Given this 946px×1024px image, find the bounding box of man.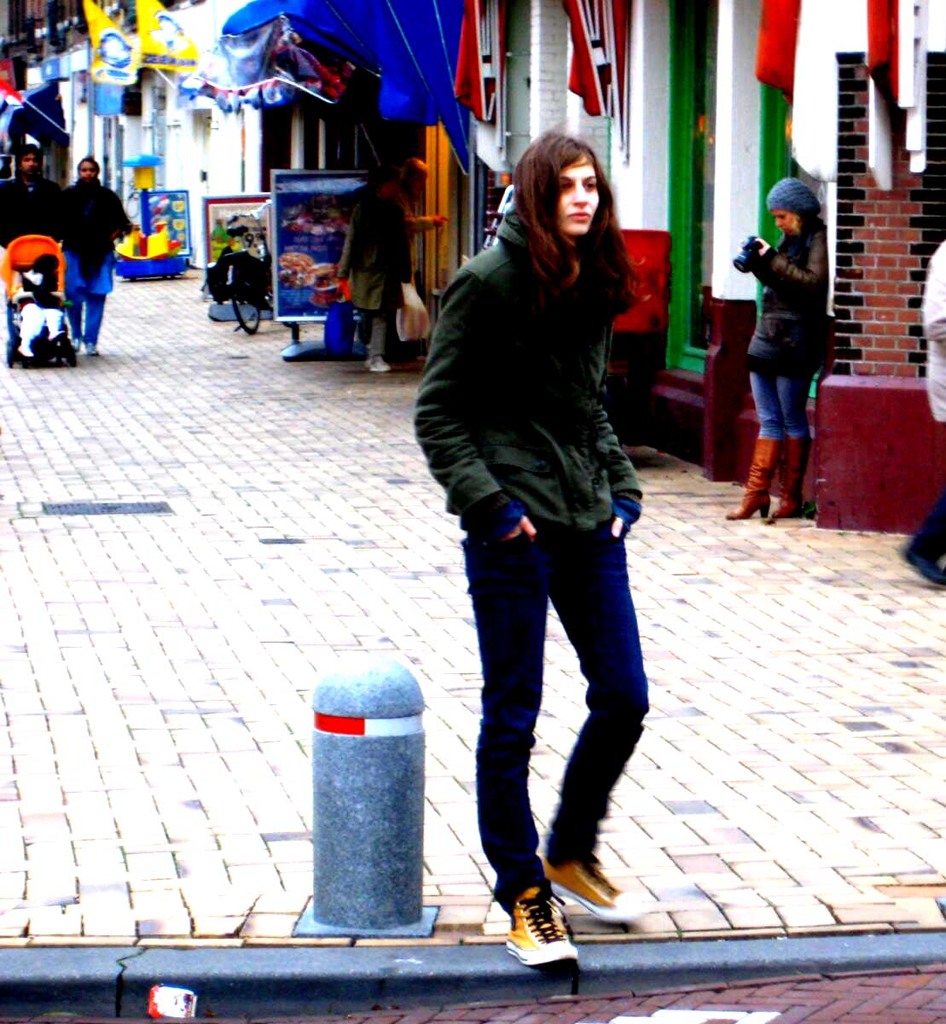
detection(334, 164, 411, 374).
